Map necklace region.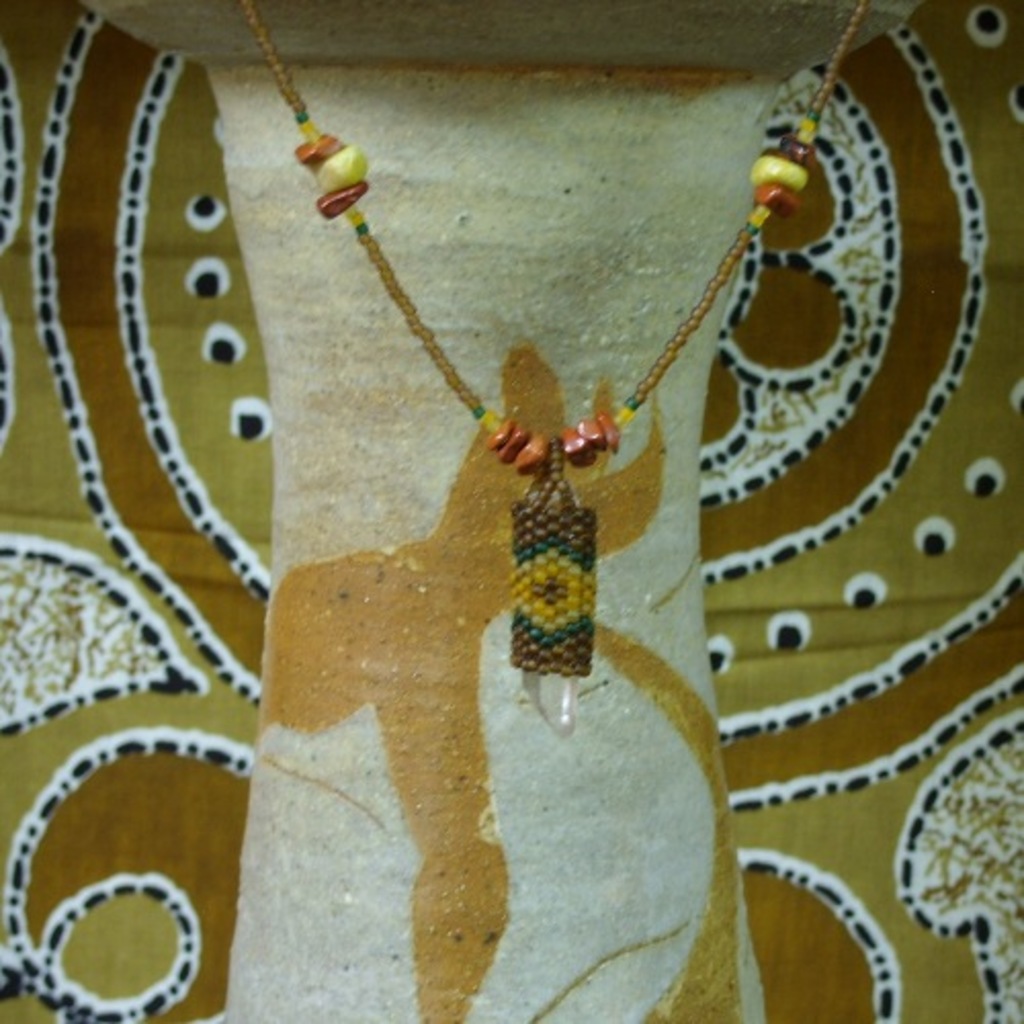
Mapped to detection(242, 0, 868, 737).
